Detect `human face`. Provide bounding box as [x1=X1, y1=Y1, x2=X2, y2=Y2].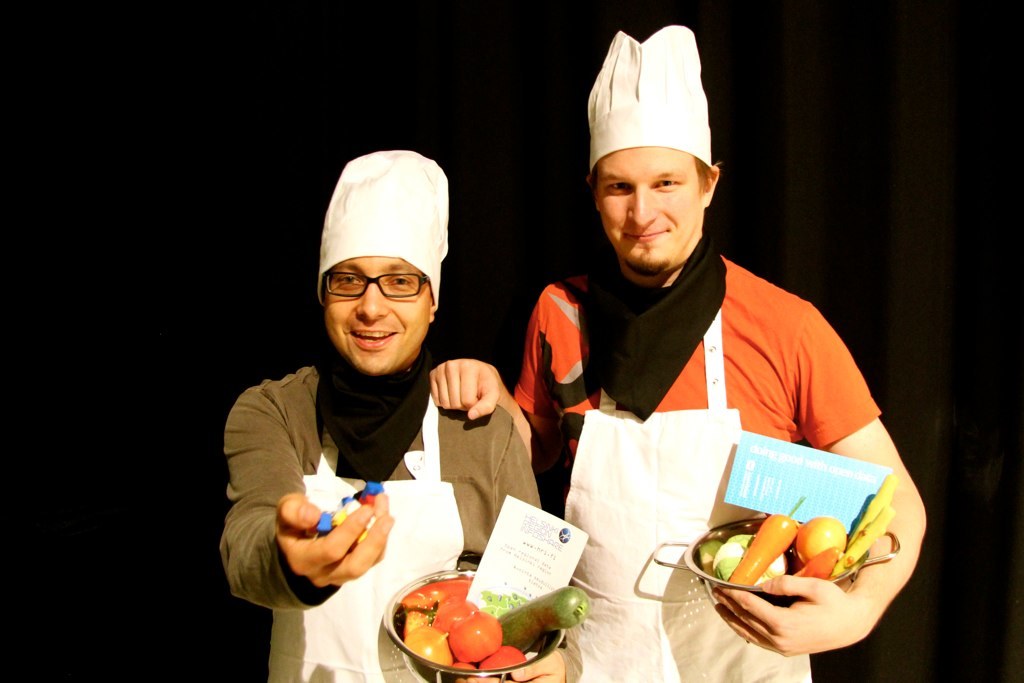
[x1=321, y1=252, x2=429, y2=372].
